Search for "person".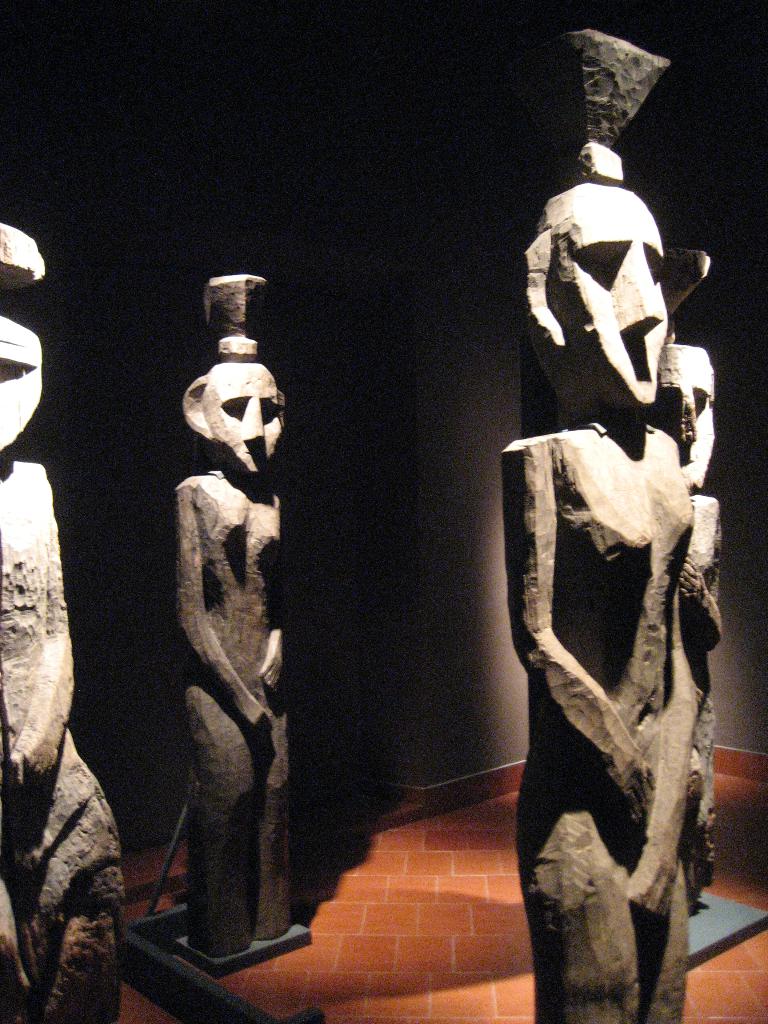
Found at {"left": 0, "top": 304, "right": 121, "bottom": 1021}.
